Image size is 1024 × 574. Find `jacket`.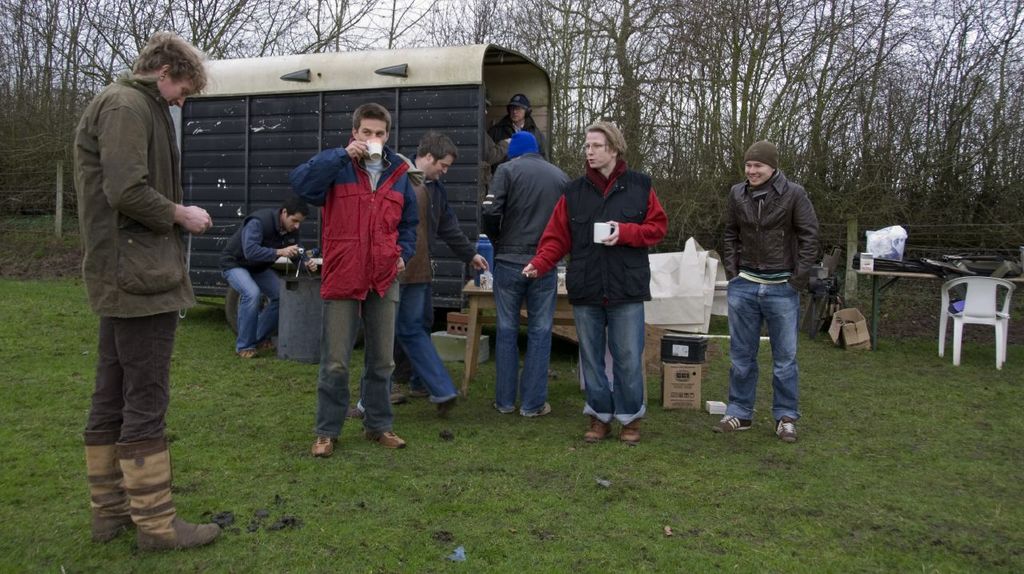
{"x1": 413, "y1": 152, "x2": 477, "y2": 259}.
